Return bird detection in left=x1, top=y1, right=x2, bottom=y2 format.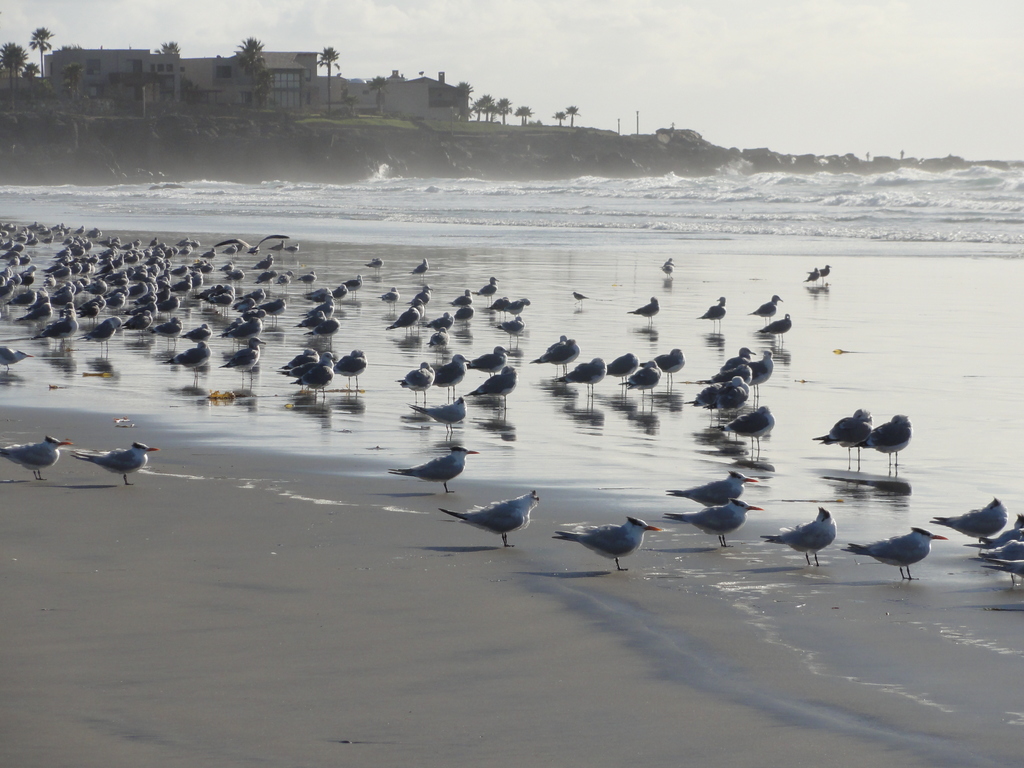
left=756, top=311, right=792, bottom=338.
